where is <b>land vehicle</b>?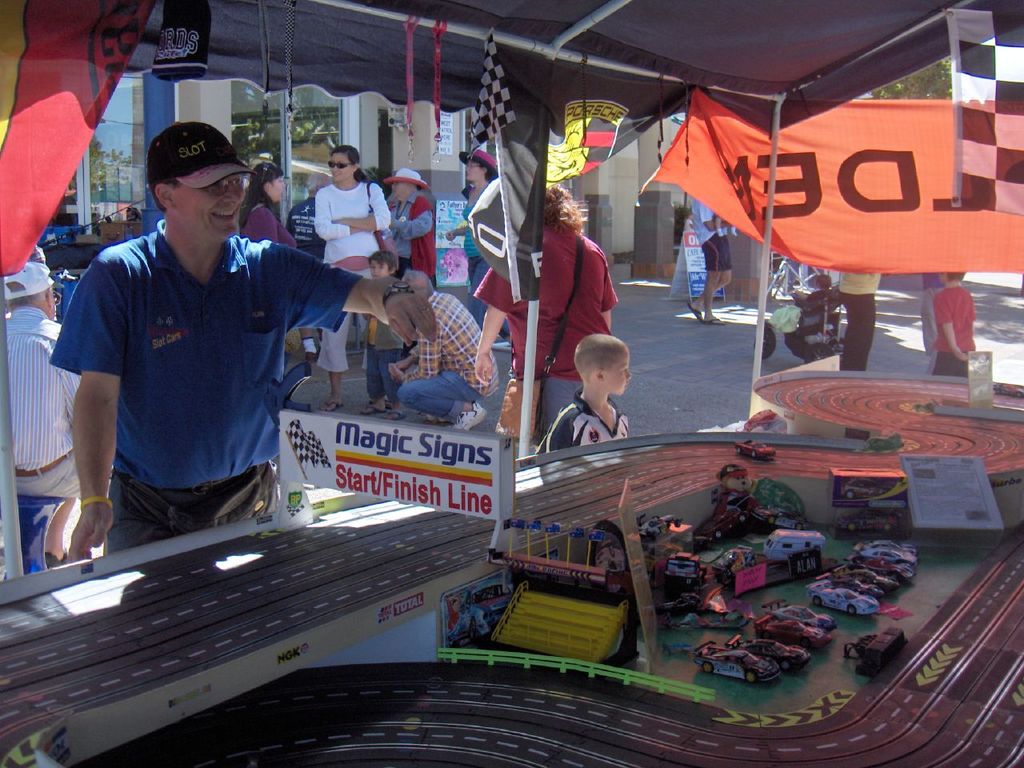
detection(834, 563, 900, 595).
